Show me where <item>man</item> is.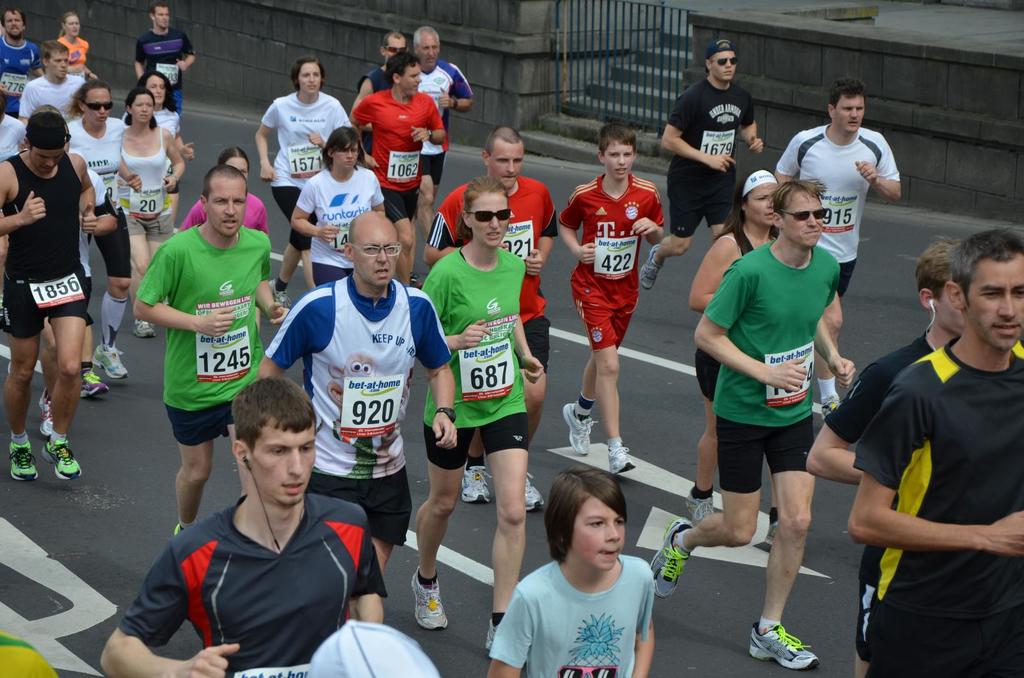
<item>man</item> is at region(352, 29, 408, 163).
